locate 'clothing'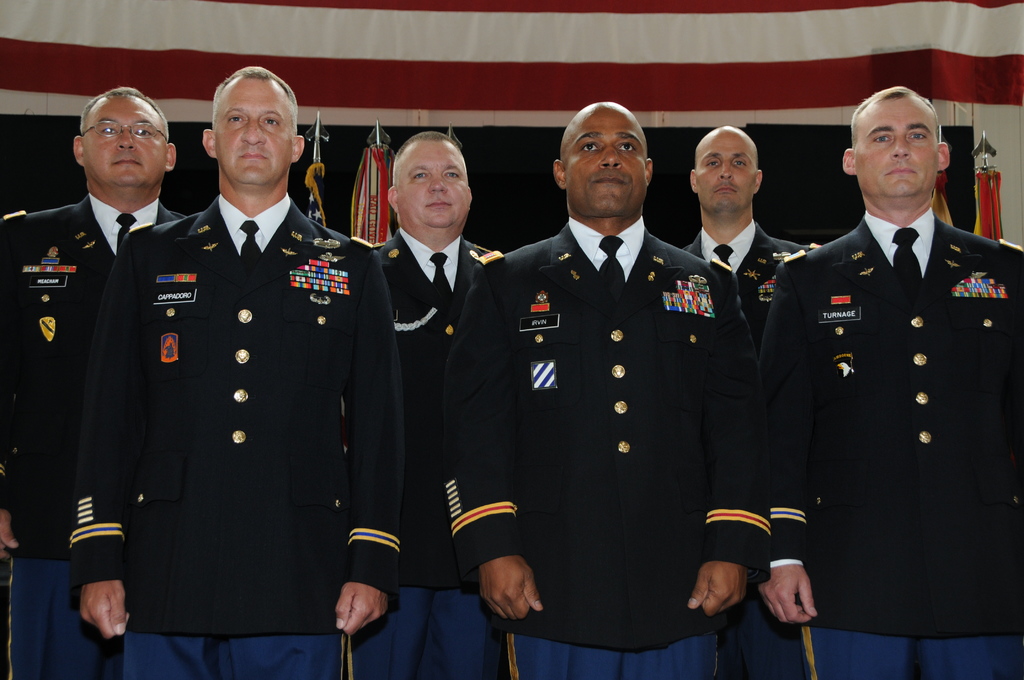
(x1=372, y1=233, x2=506, y2=679)
